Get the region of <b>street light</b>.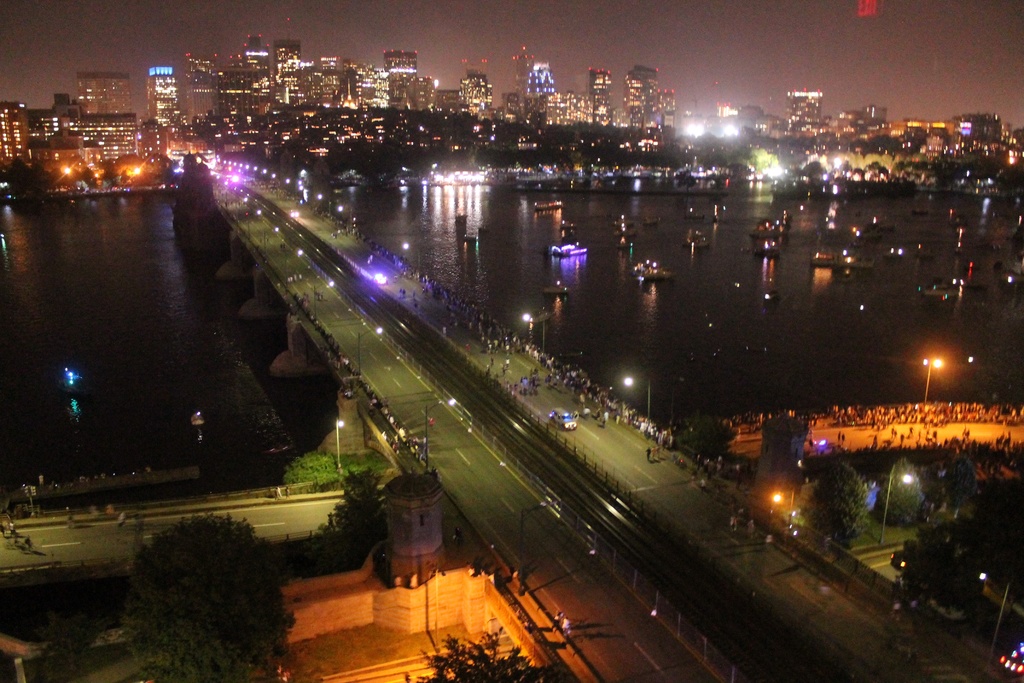
select_region(264, 225, 282, 256).
